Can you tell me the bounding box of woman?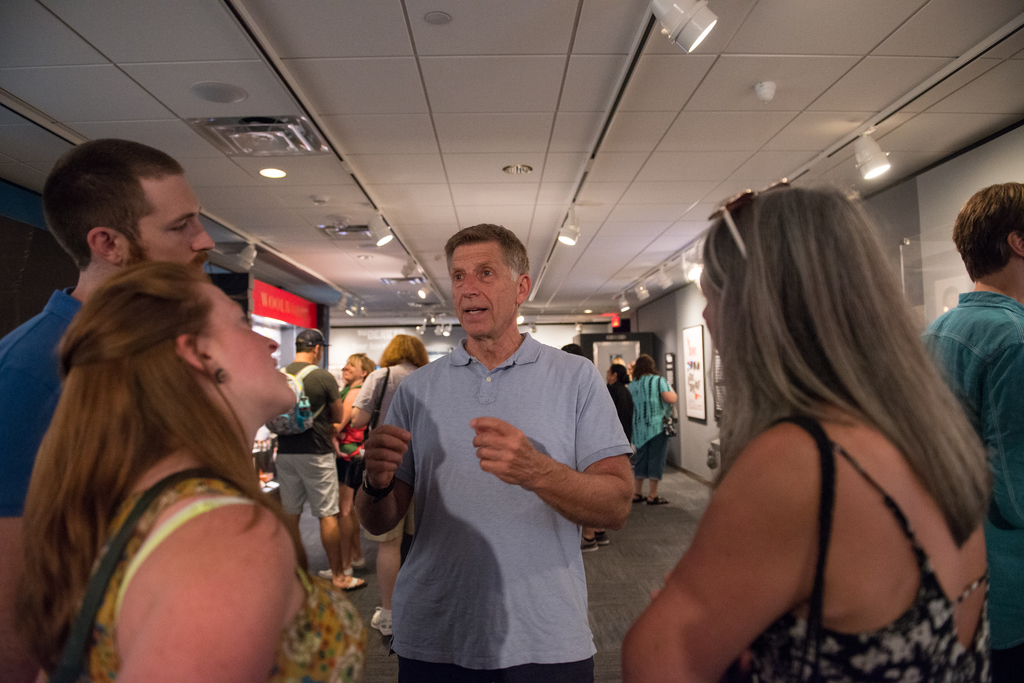
(19, 277, 375, 682).
